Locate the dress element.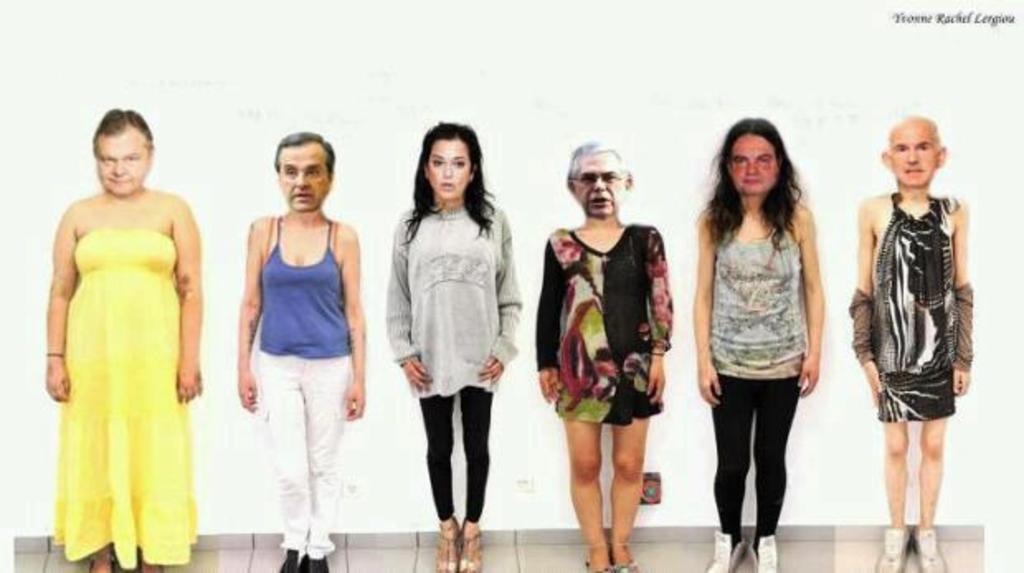
Element bbox: {"x1": 852, "y1": 173, "x2": 971, "y2": 414}.
